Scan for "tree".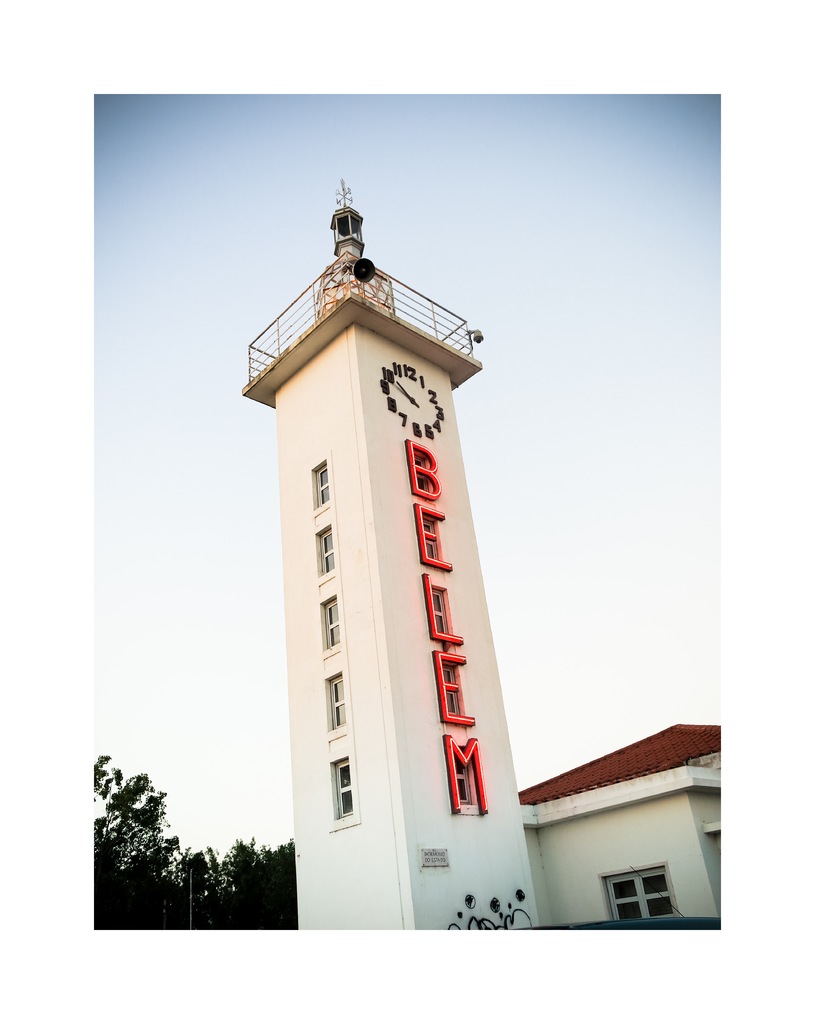
Scan result: <region>82, 757, 300, 930</region>.
